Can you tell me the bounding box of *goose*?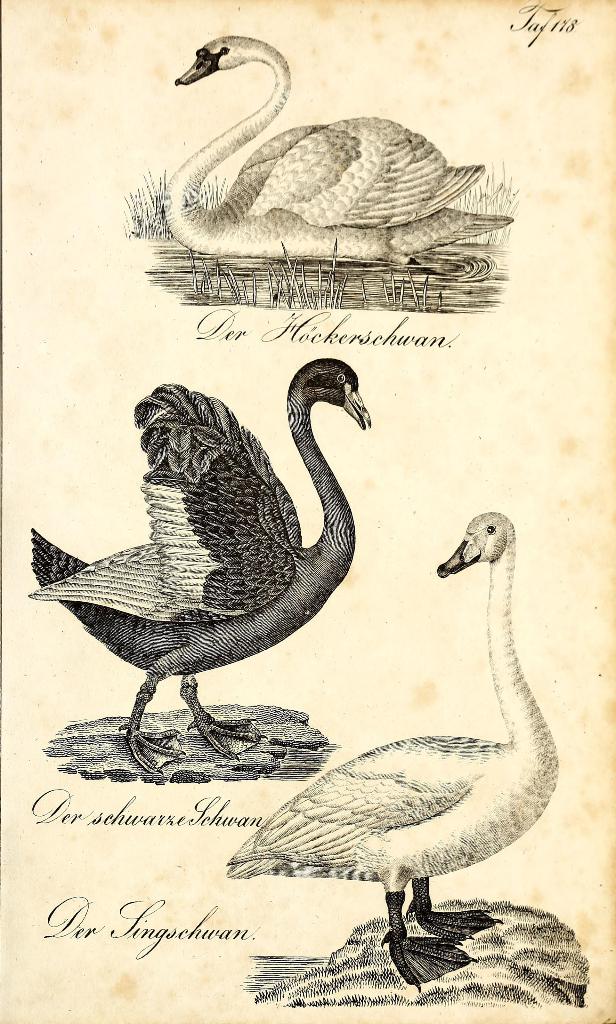
pyautogui.locateOnScreen(31, 355, 371, 772).
